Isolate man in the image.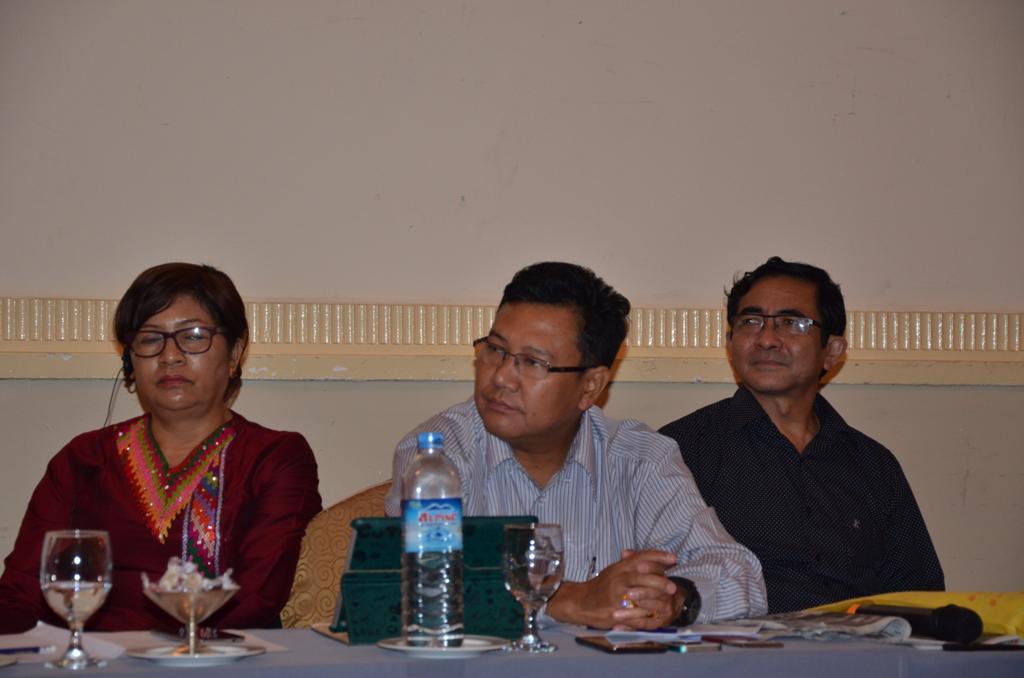
Isolated region: crop(386, 255, 773, 634).
